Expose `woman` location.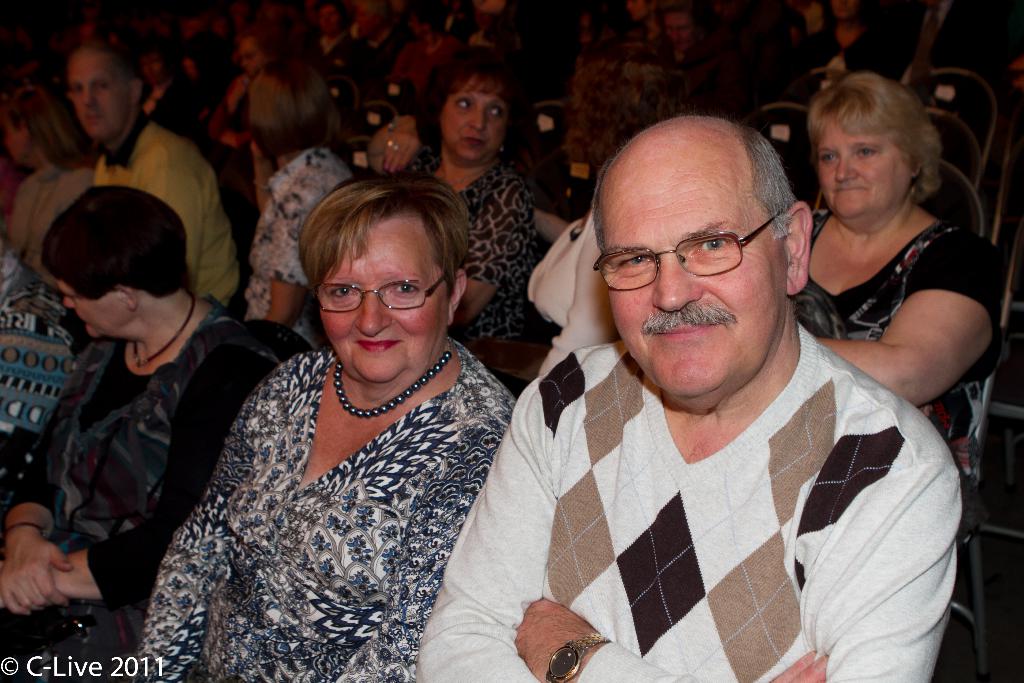
Exposed at left=0, top=181, right=281, bottom=682.
